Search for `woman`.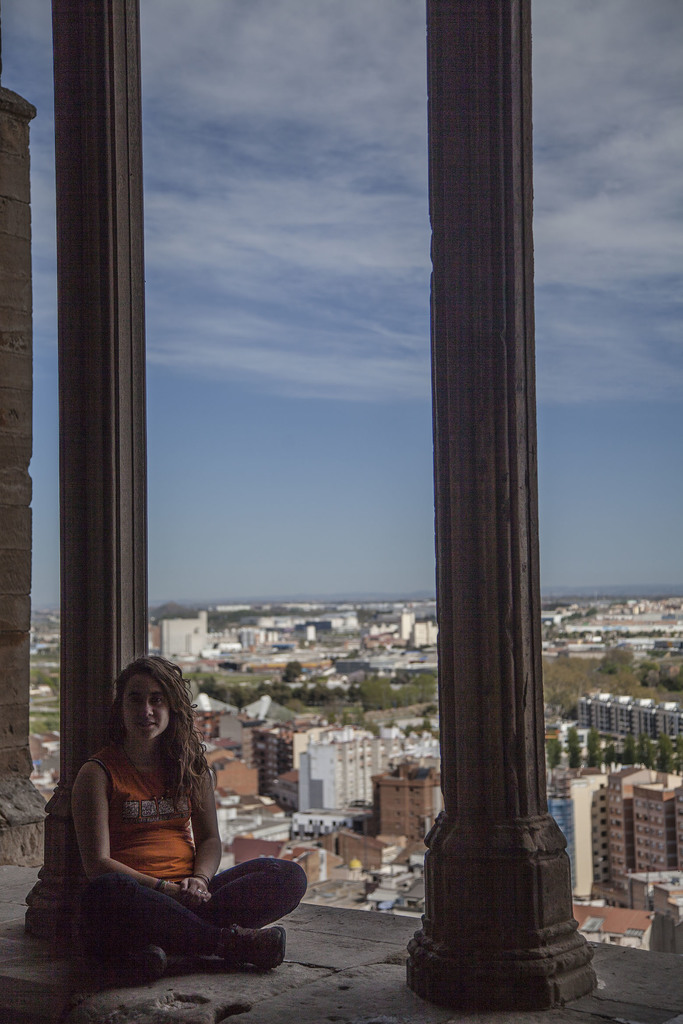
Found at {"left": 64, "top": 653, "right": 311, "bottom": 971}.
